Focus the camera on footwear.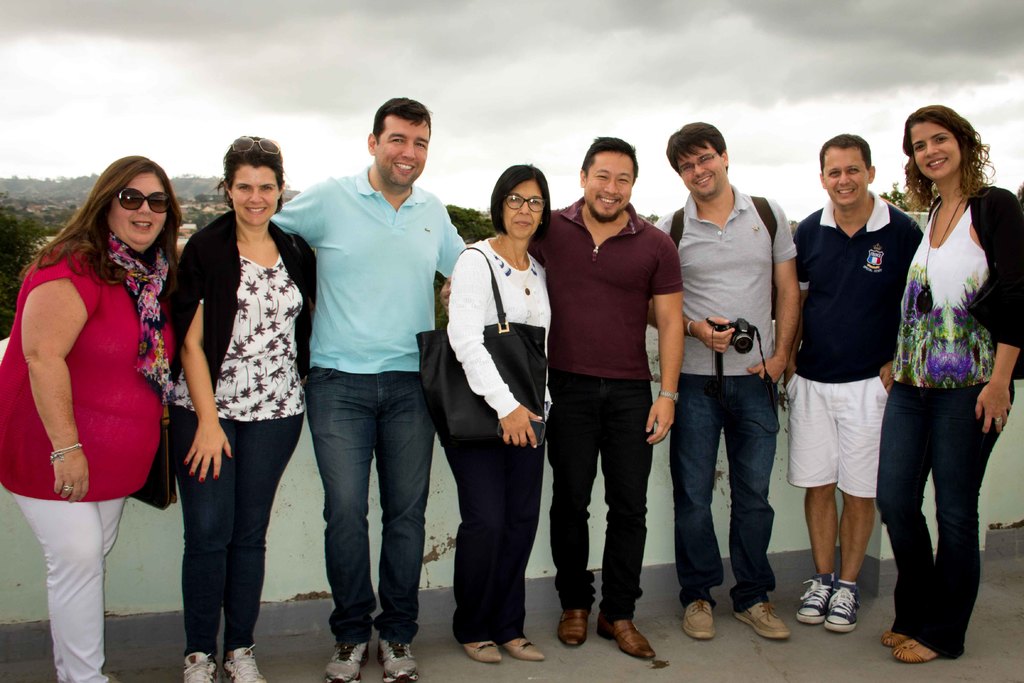
Focus region: 556/609/588/646.
